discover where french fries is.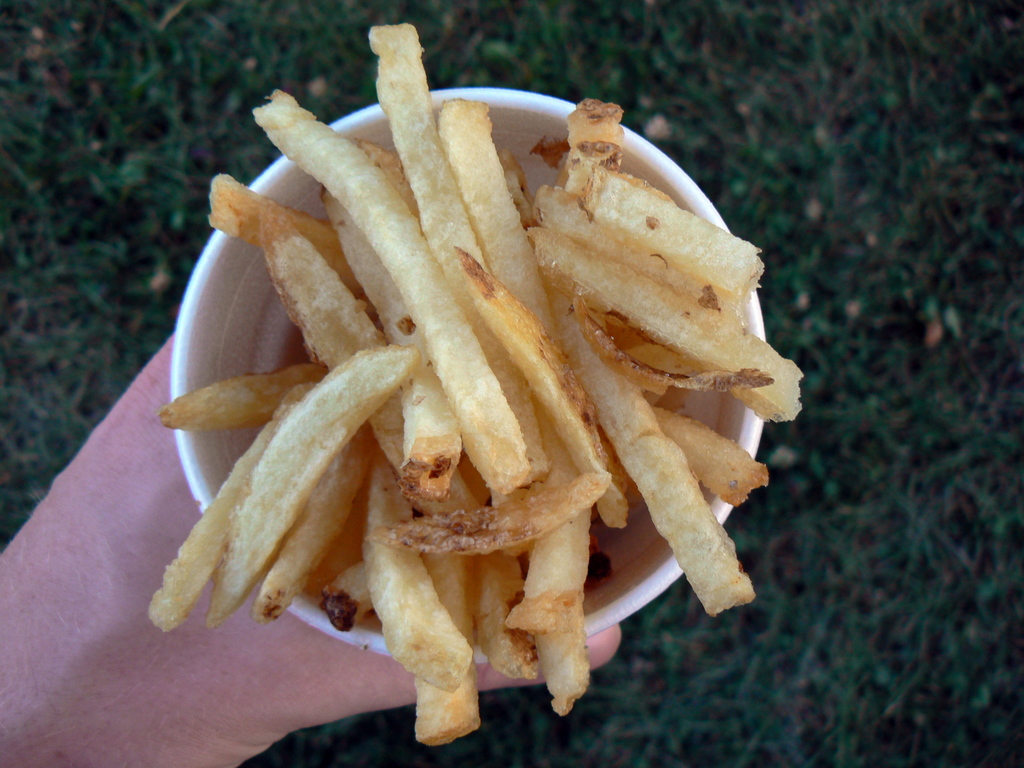
Discovered at region(647, 399, 769, 514).
